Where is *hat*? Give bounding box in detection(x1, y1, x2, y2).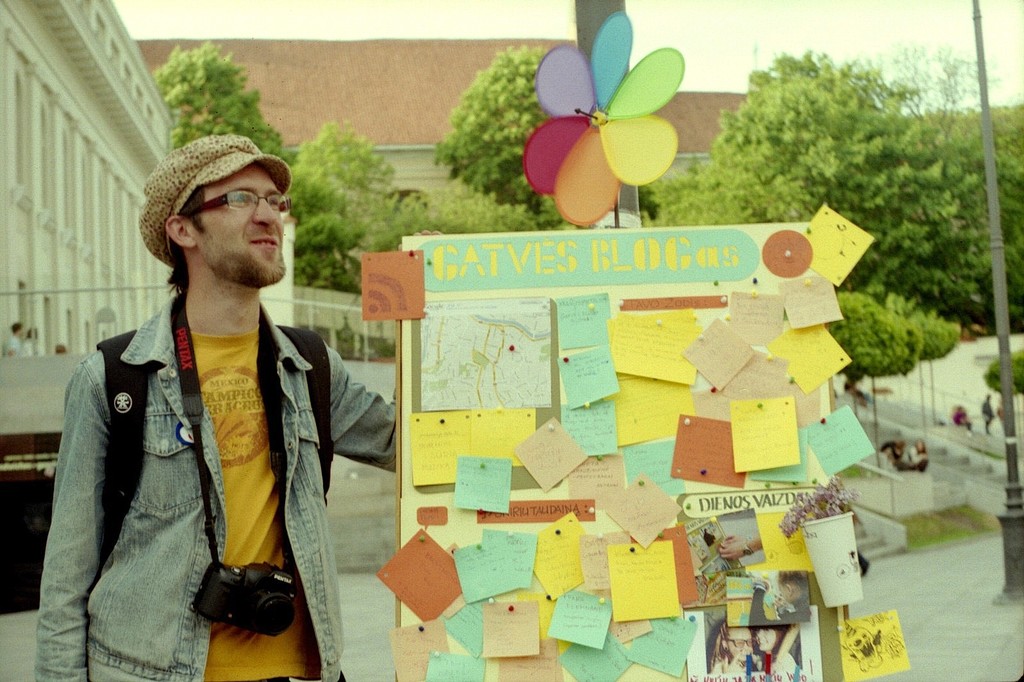
detection(136, 129, 294, 271).
